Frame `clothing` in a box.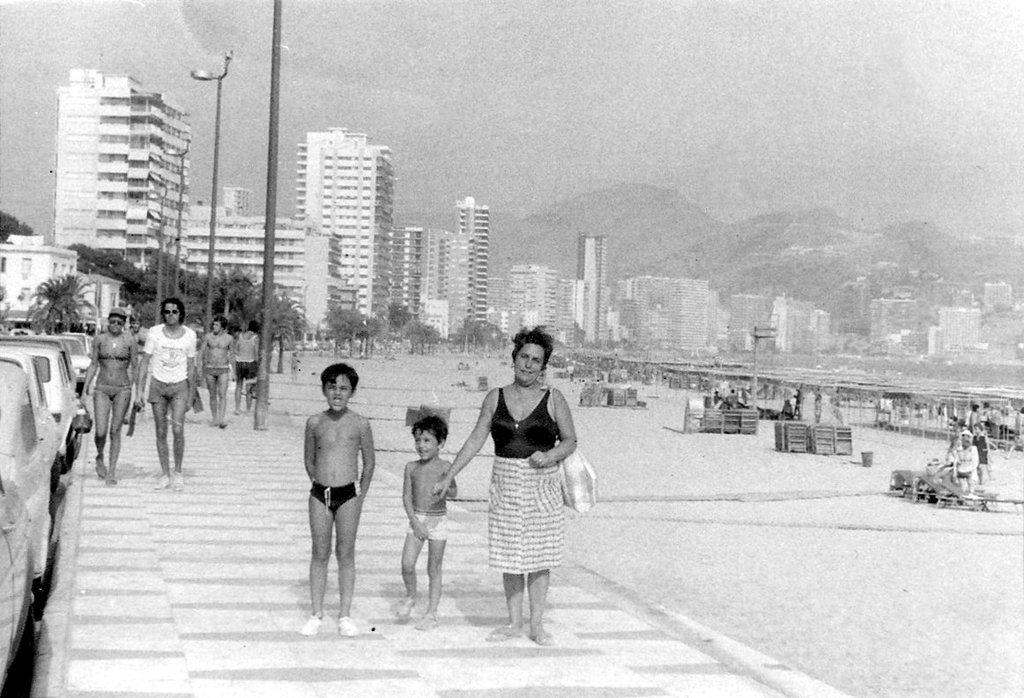
309, 479, 360, 516.
